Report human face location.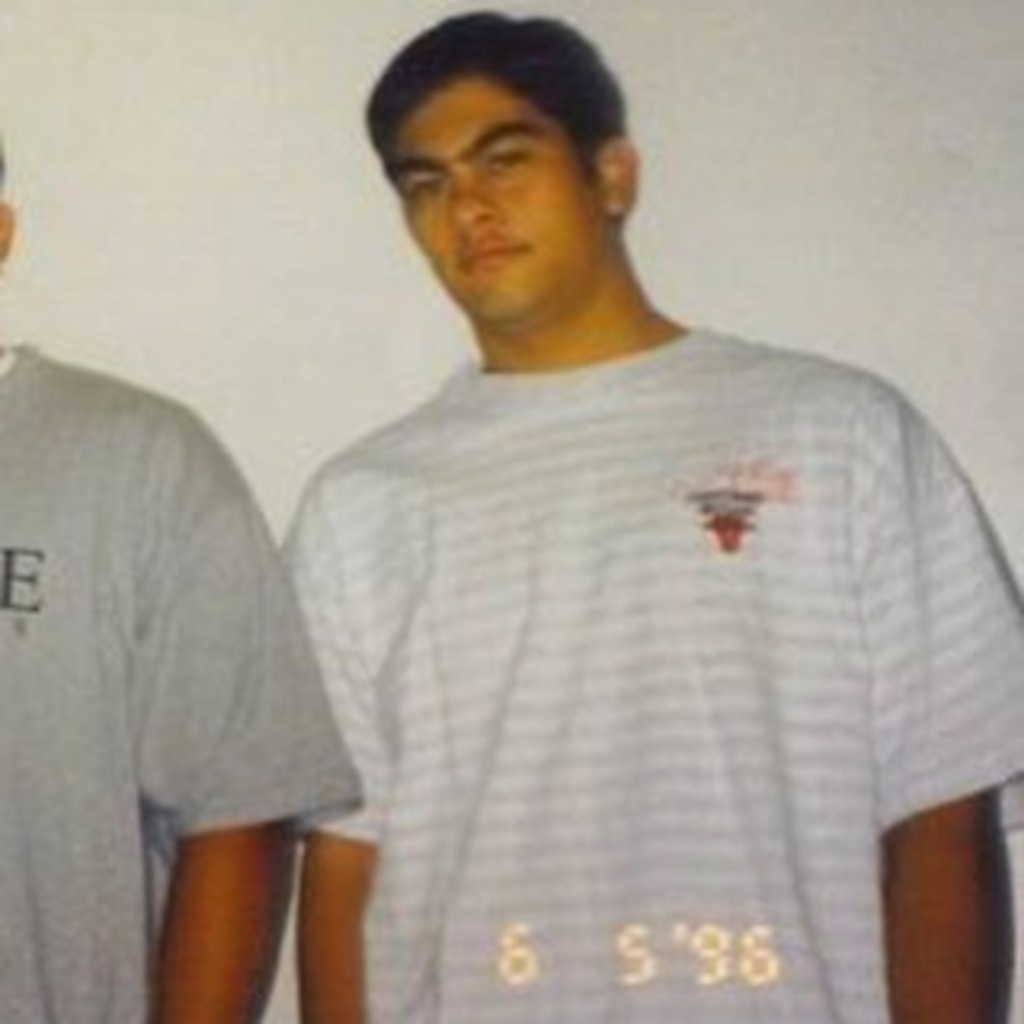
Report: 387:74:611:326.
